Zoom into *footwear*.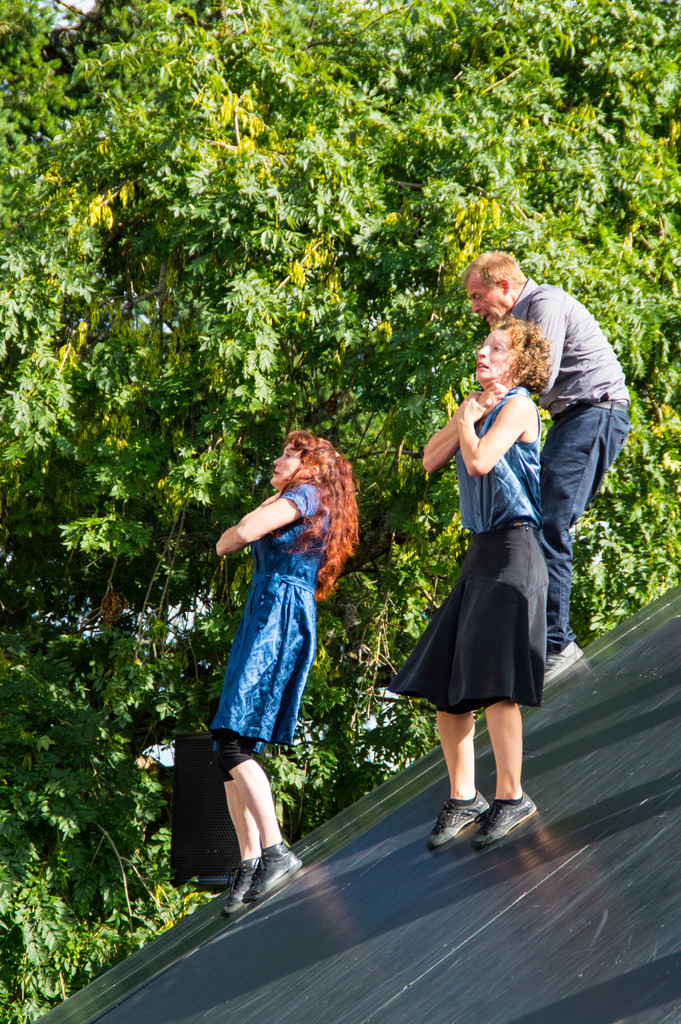
Zoom target: <region>243, 840, 301, 893</region>.
